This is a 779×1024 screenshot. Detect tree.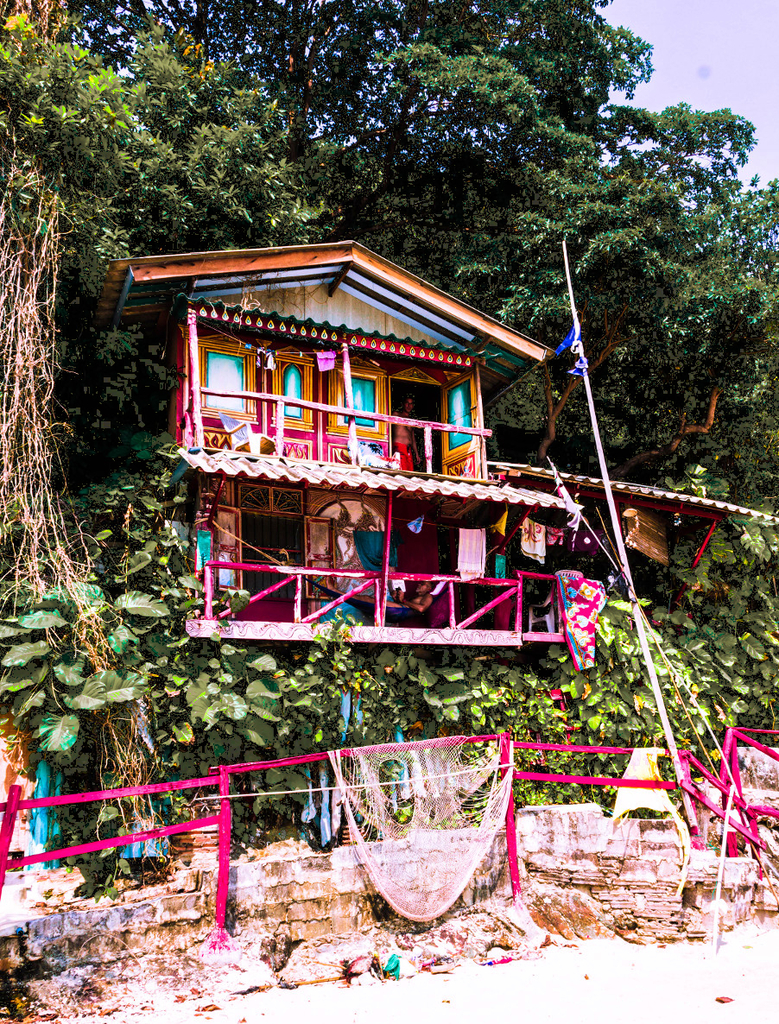
l=0, t=0, r=149, b=863.
